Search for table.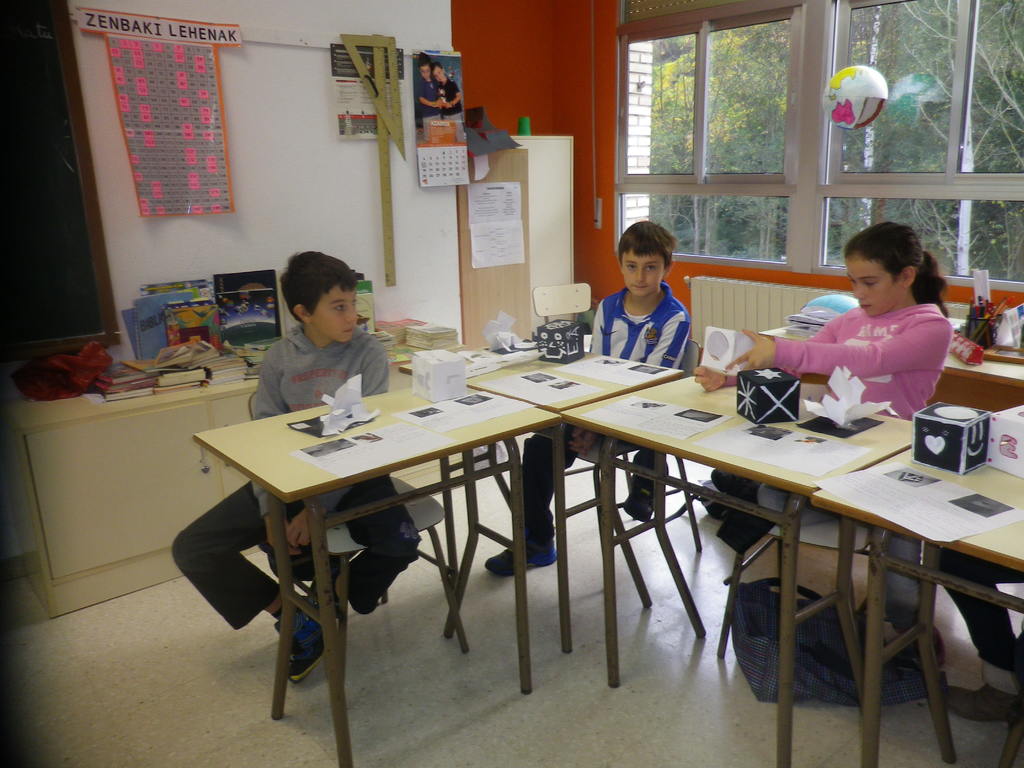
Found at Rect(551, 353, 1023, 767).
